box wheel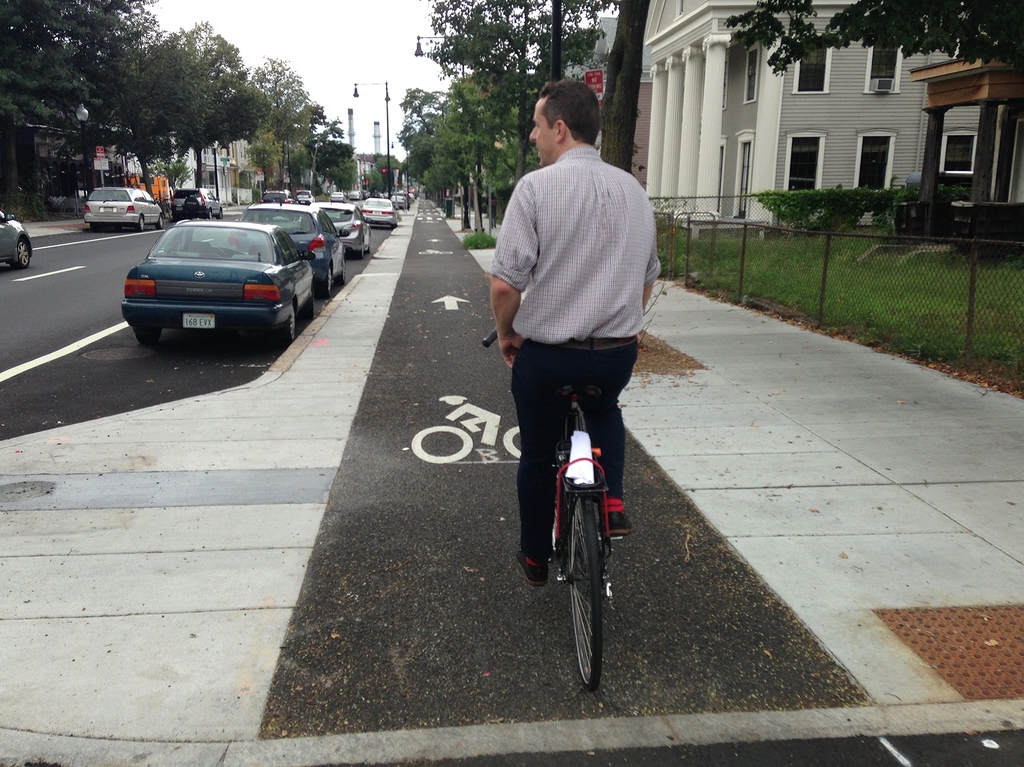
156, 214, 163, 230
